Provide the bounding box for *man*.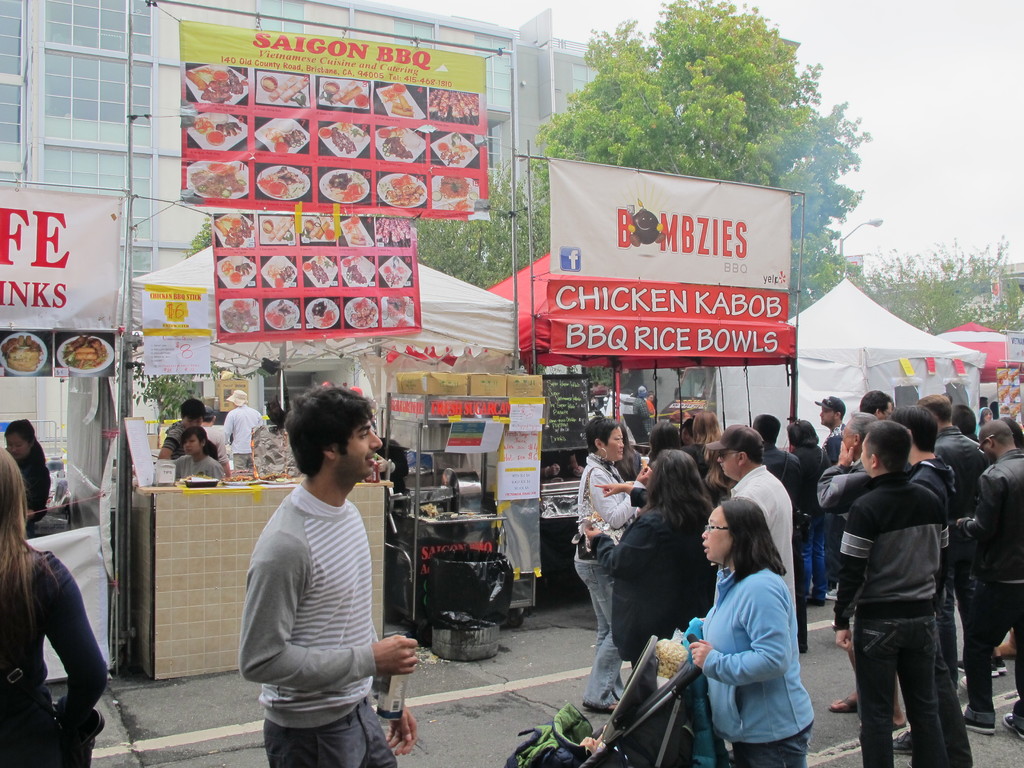
897 410 970 765.
